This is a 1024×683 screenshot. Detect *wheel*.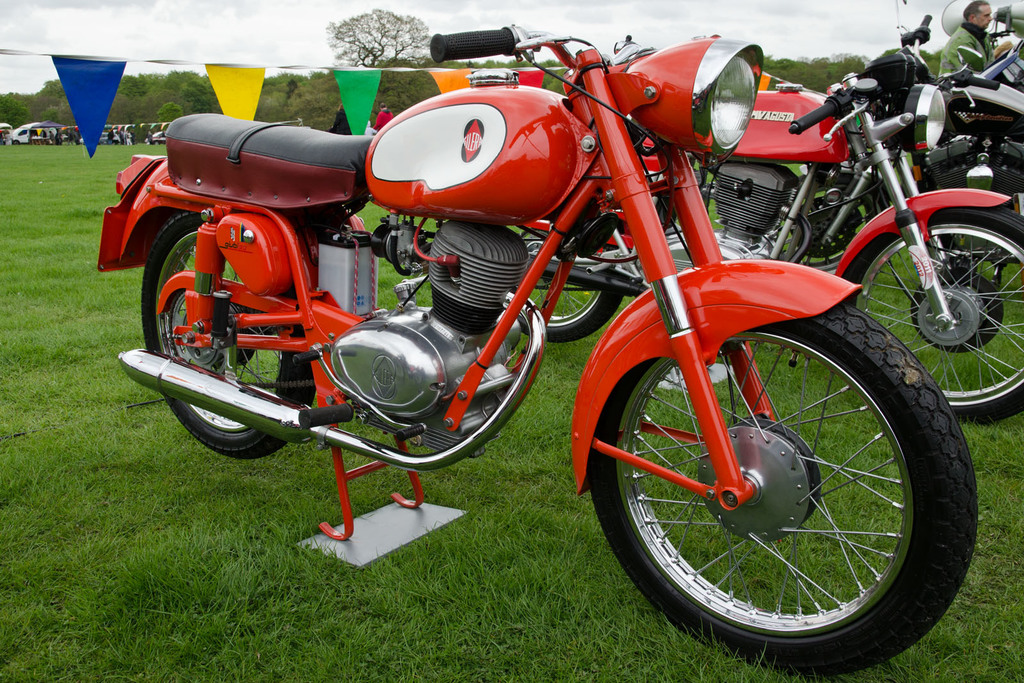
518, 241, 620, 345.
